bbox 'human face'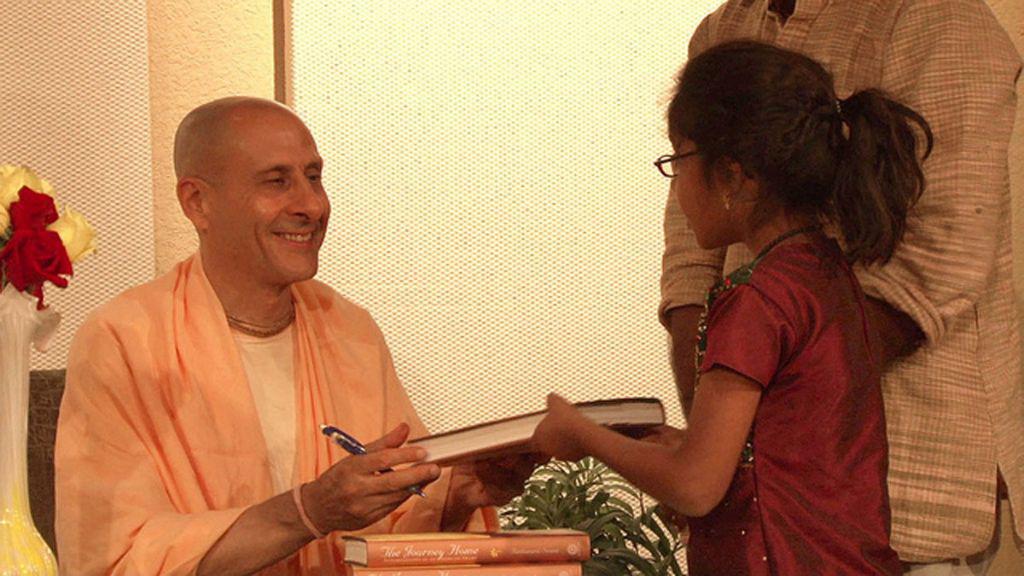
bbox=(671, 130, 721, 245)
